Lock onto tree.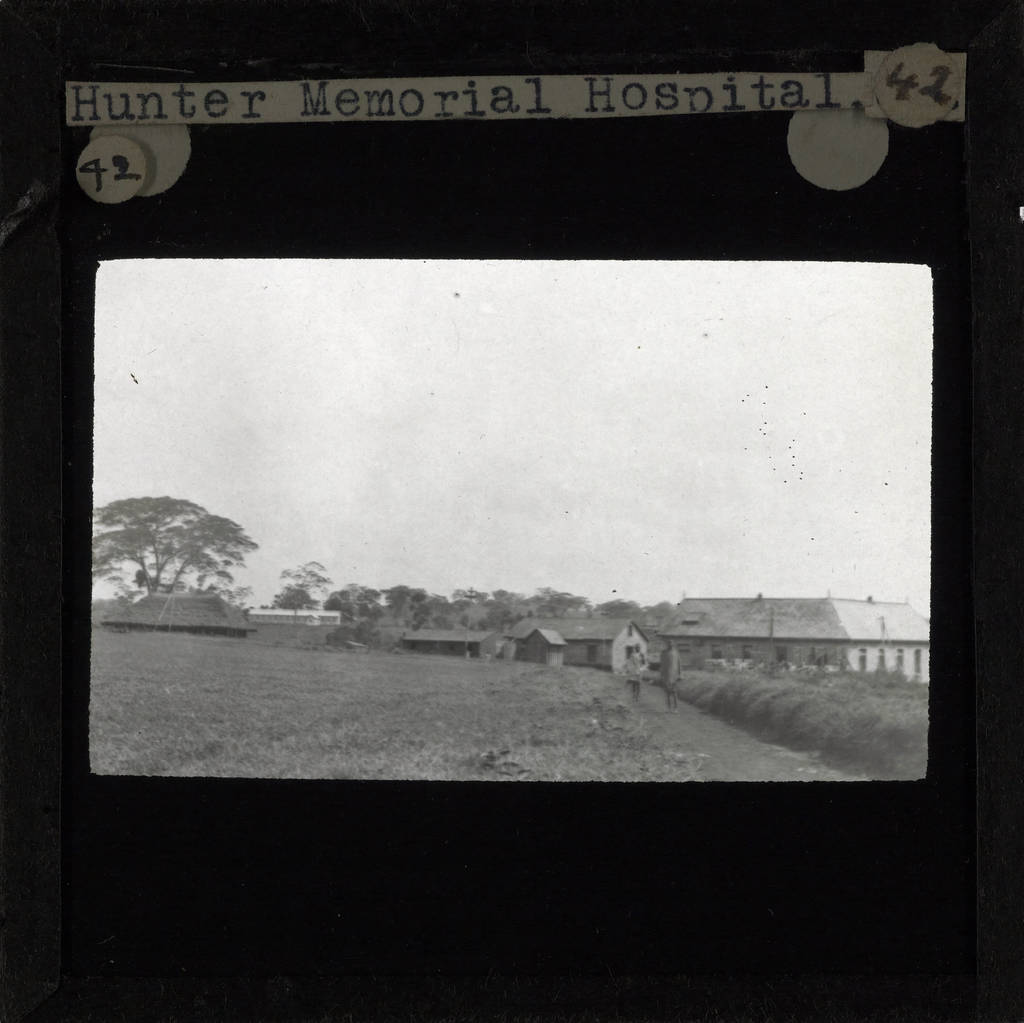
Locked: locate(255, 551, 332, 616).
